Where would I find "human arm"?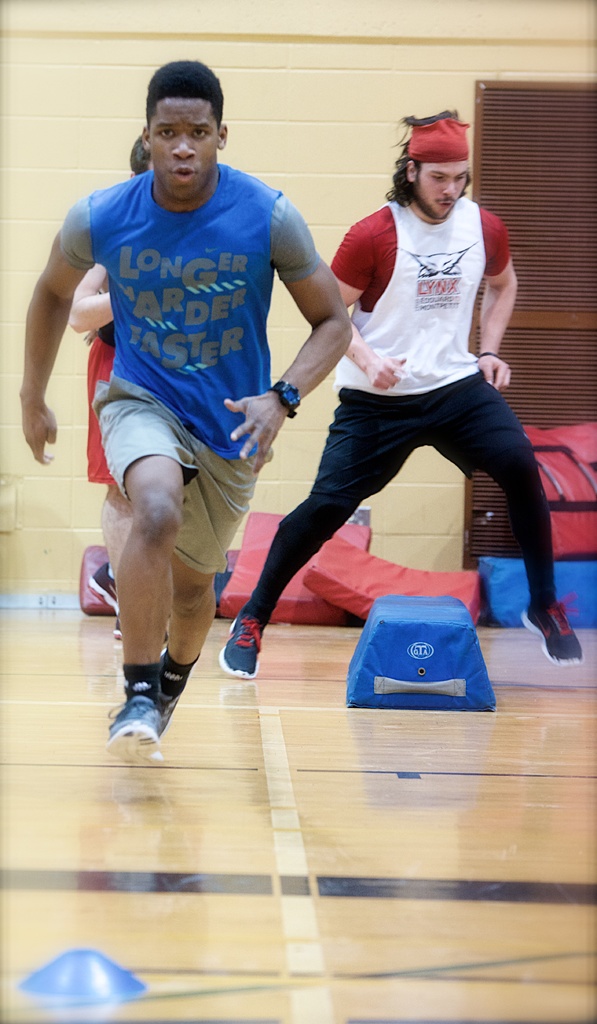
At (479,202,526,402).
